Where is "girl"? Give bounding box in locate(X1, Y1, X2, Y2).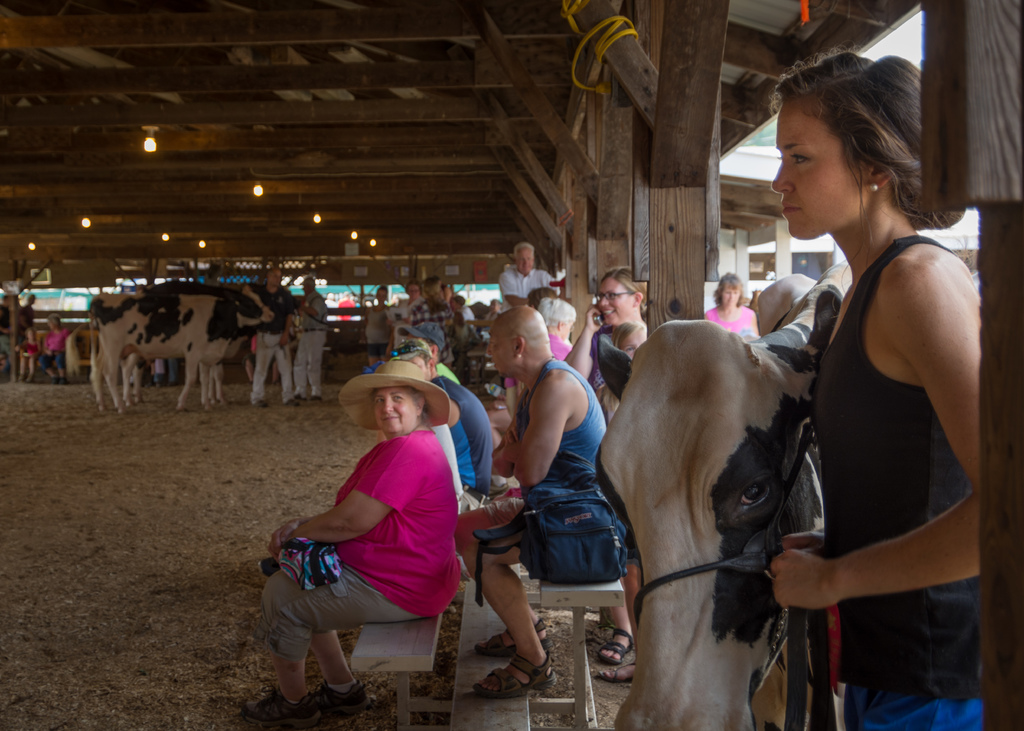
locate(22, 329, 45, 380).
